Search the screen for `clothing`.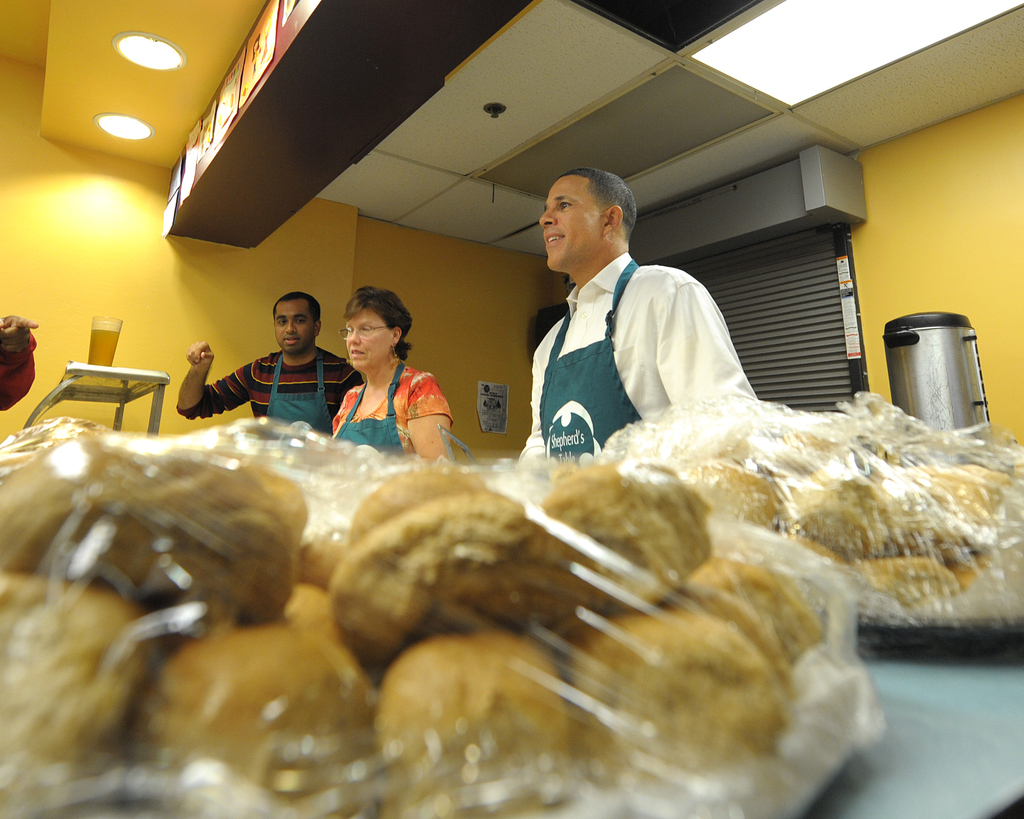
Found at x1=508, y1=253, x2=760, y2=452.
